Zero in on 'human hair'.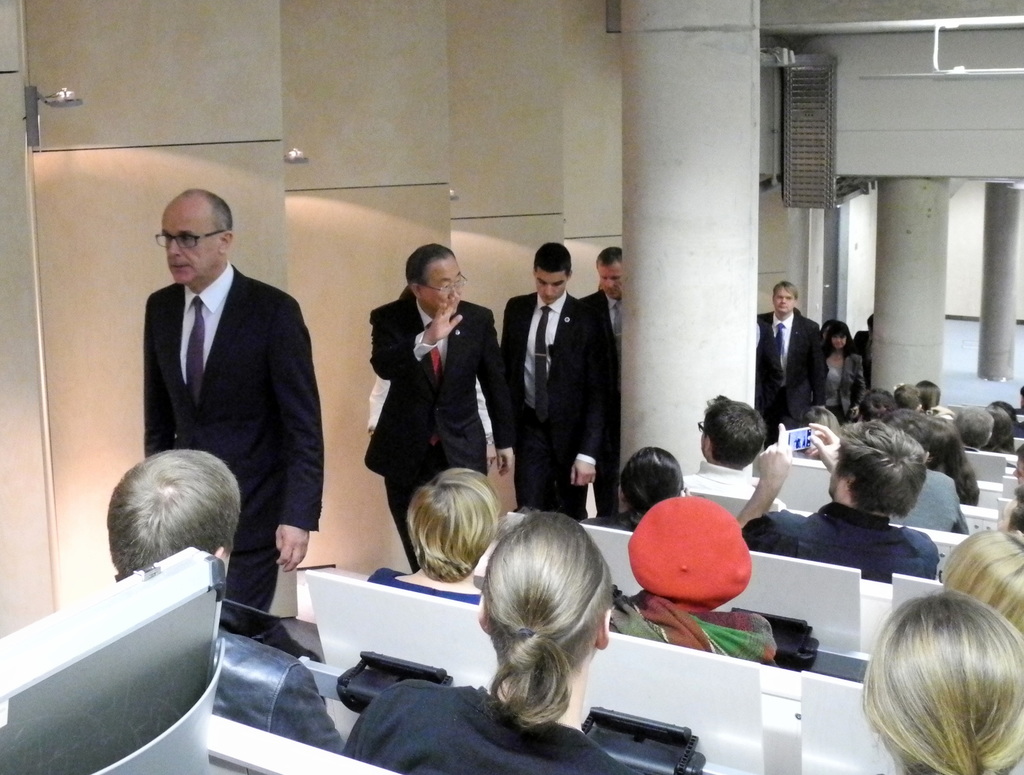
Zeroed in: x1=703, y1=396, x2=769, y2=471.
